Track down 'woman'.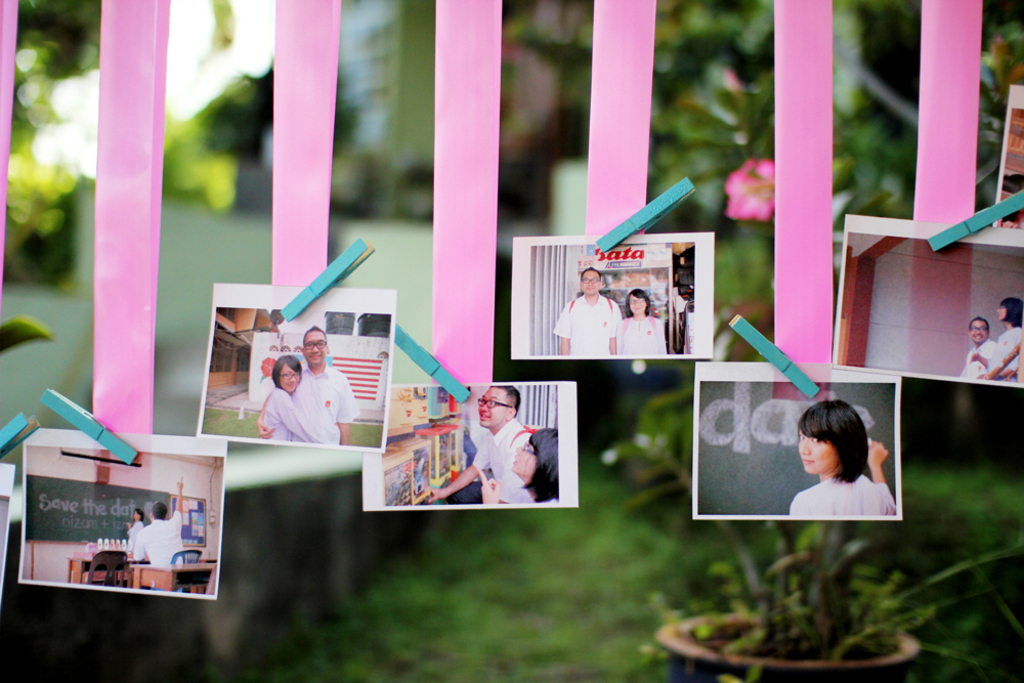
Tracked to region(615, 290, 668, 356).
